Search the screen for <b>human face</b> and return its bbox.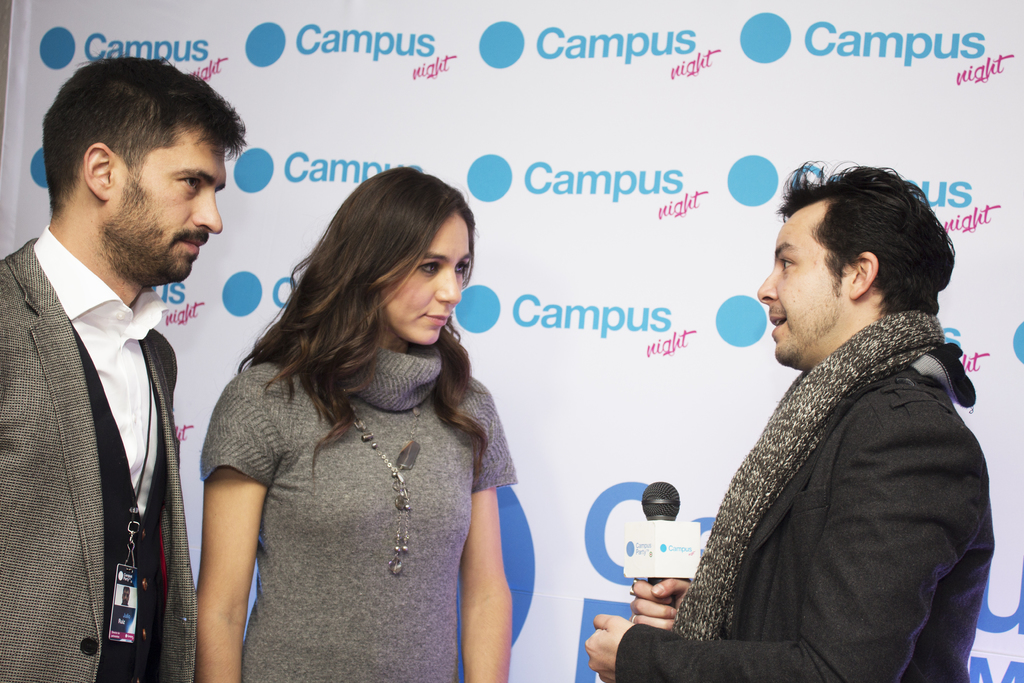
Found: rect(104, 129, 227, 268).
